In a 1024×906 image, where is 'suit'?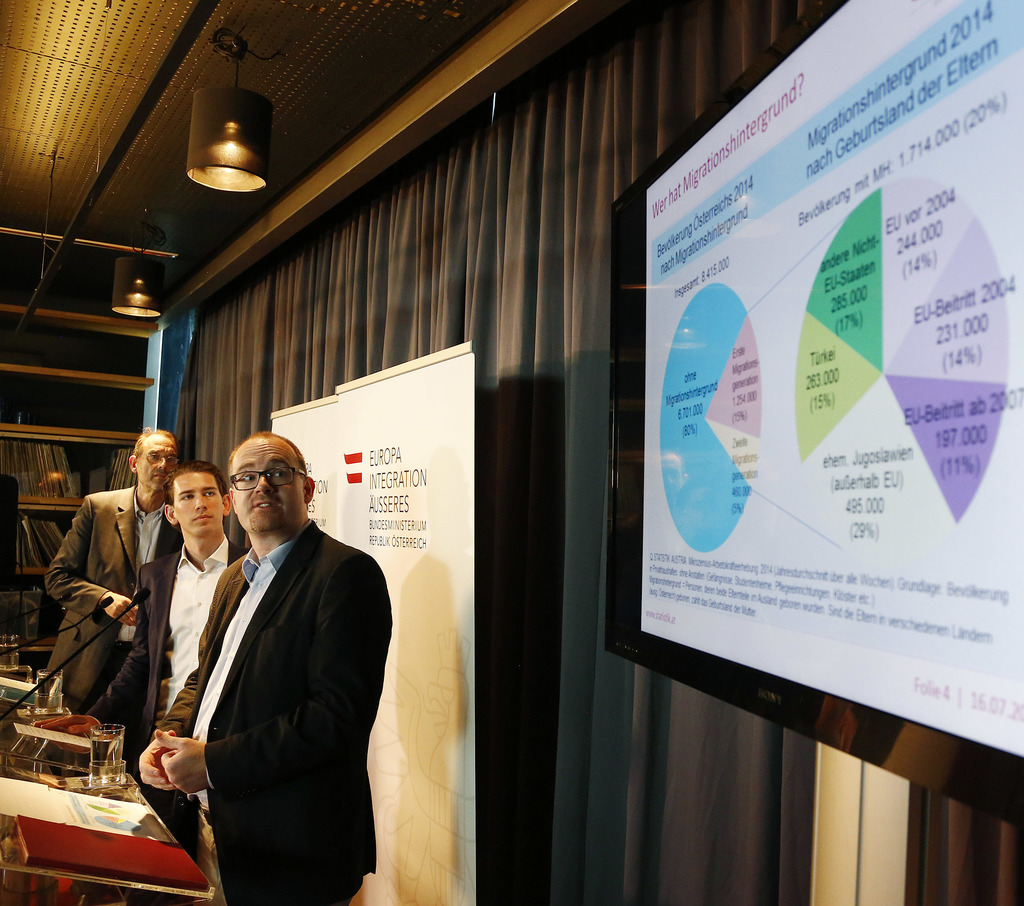
42, 484, 181, 711.
